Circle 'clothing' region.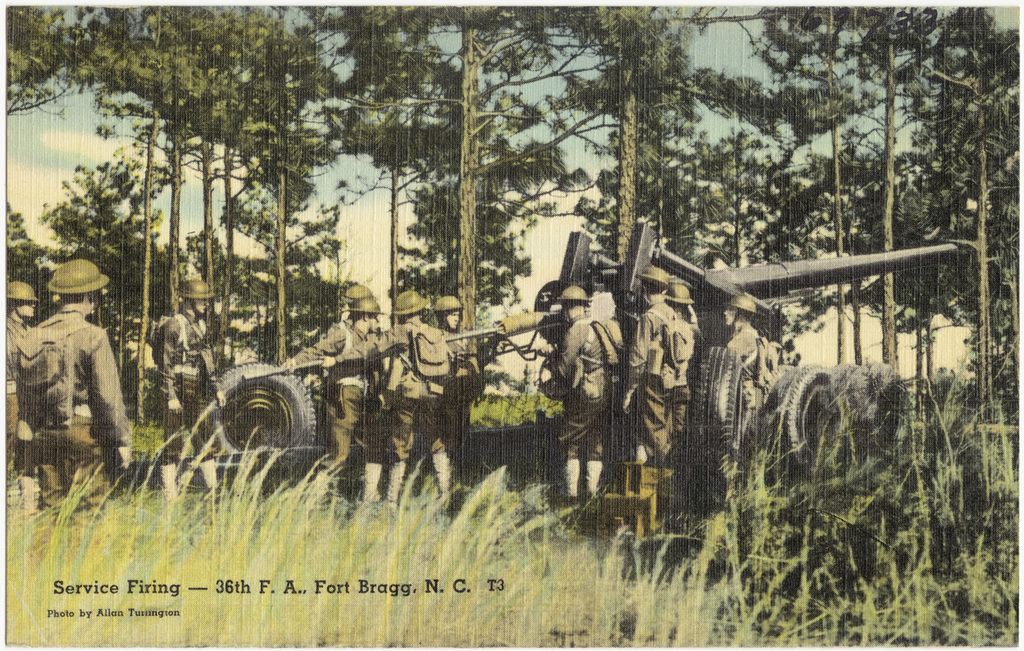
Region: {"left": 16, "top": 300, "right": 137, "bottom": 523}.
